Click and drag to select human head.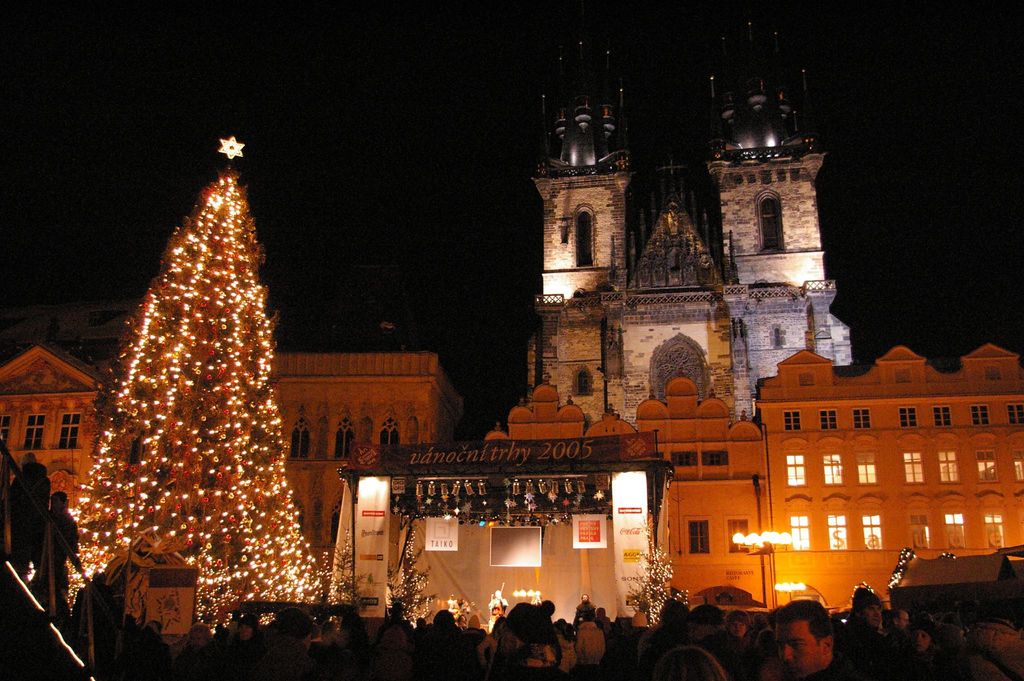
Selection: 238, 615, 255, 645.
